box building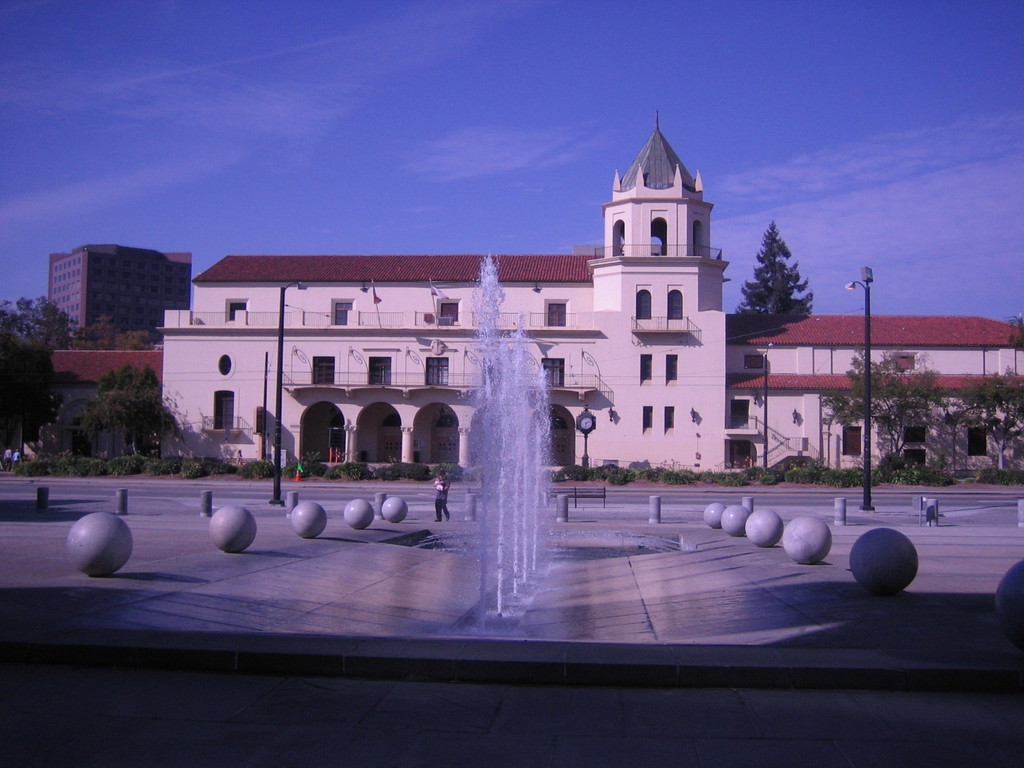
[51,247,194,346]
